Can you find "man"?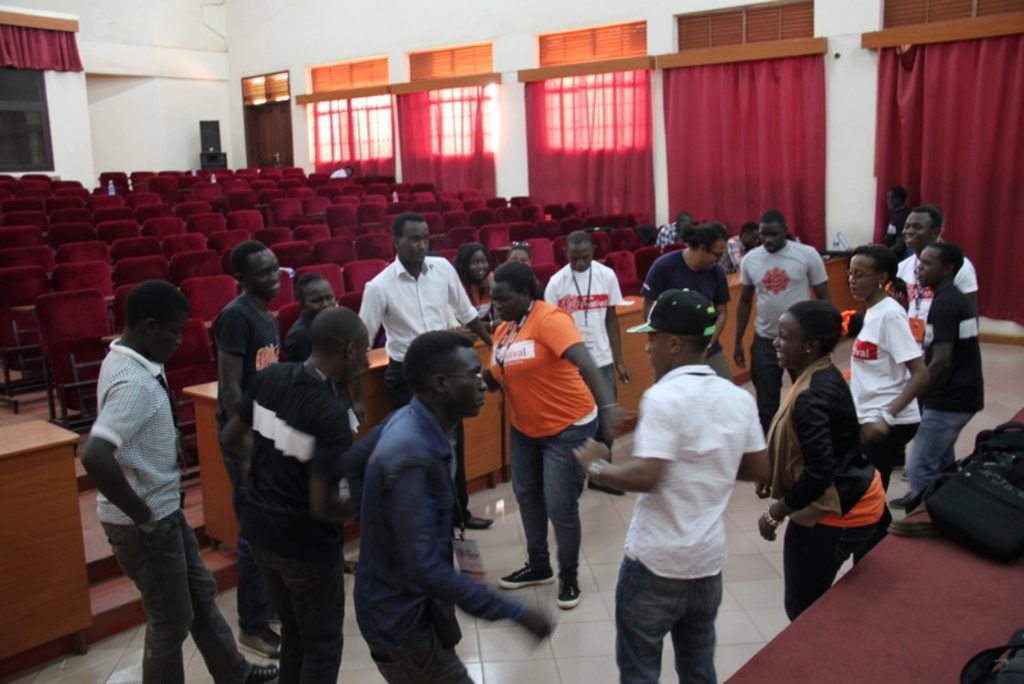
Yes, bounding box: rect(357, 213, 500, 528).
